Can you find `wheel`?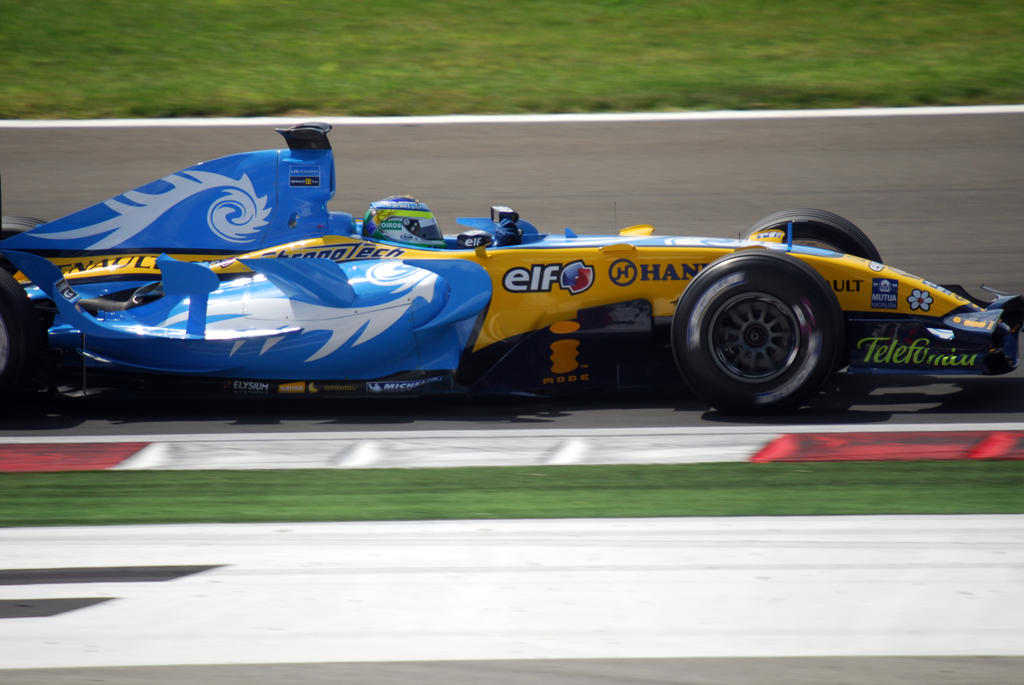
Yes, bounding box: [left=666, top=248, right=844, bottom=421].
